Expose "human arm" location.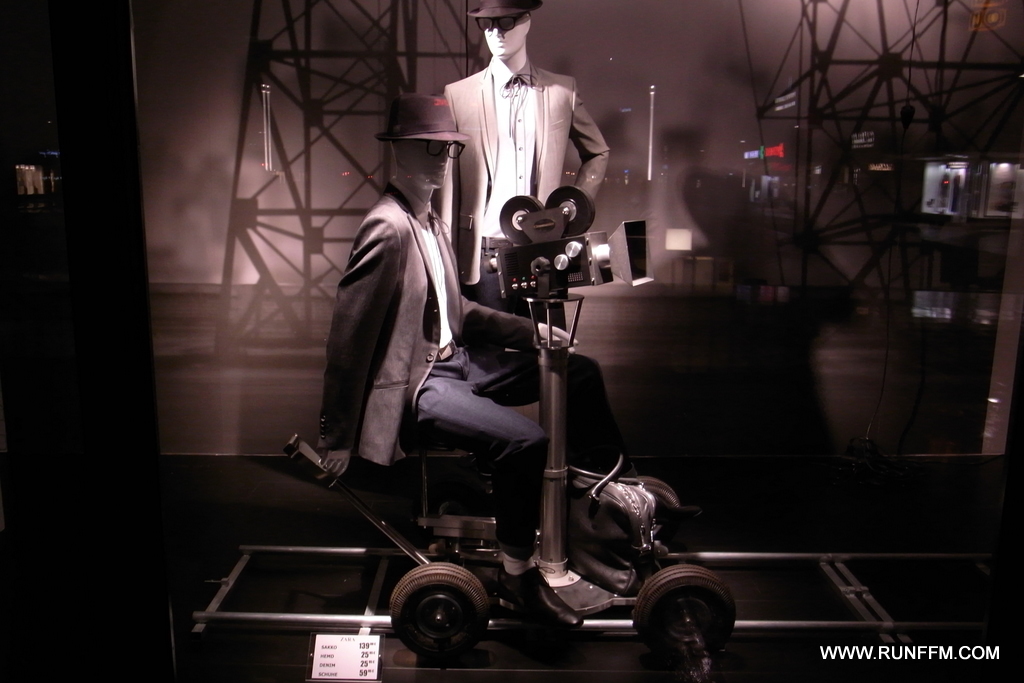
Exposed at [318, 216, 400, 481].
